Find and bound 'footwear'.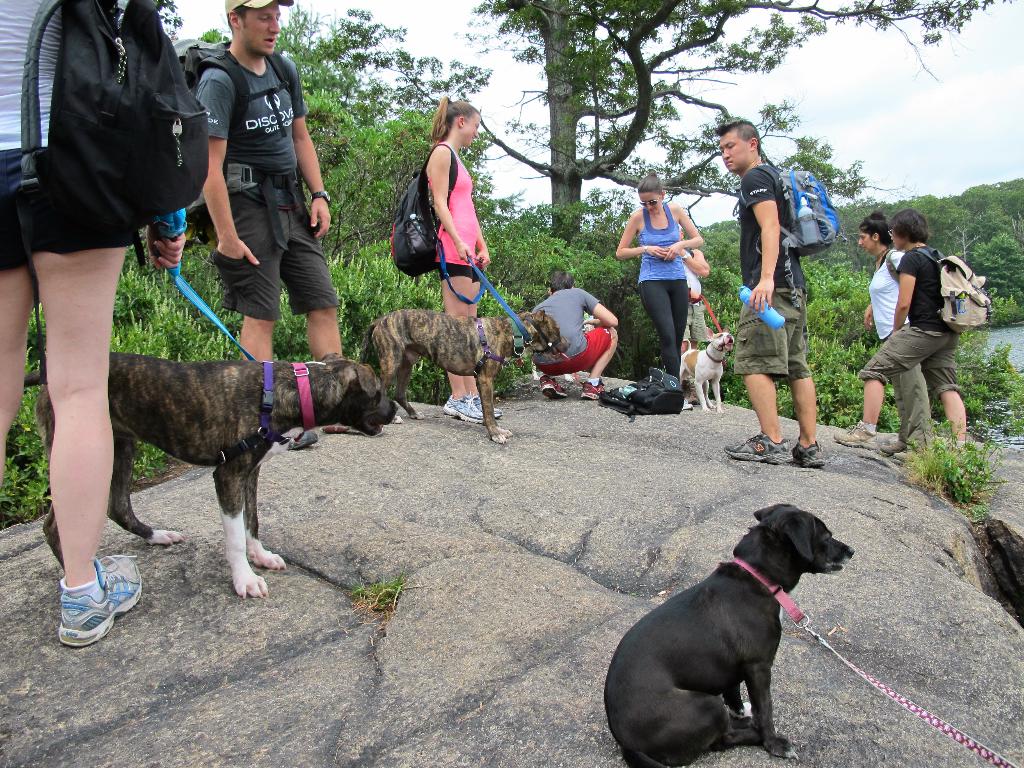
Bound: (881,444,904,456).
